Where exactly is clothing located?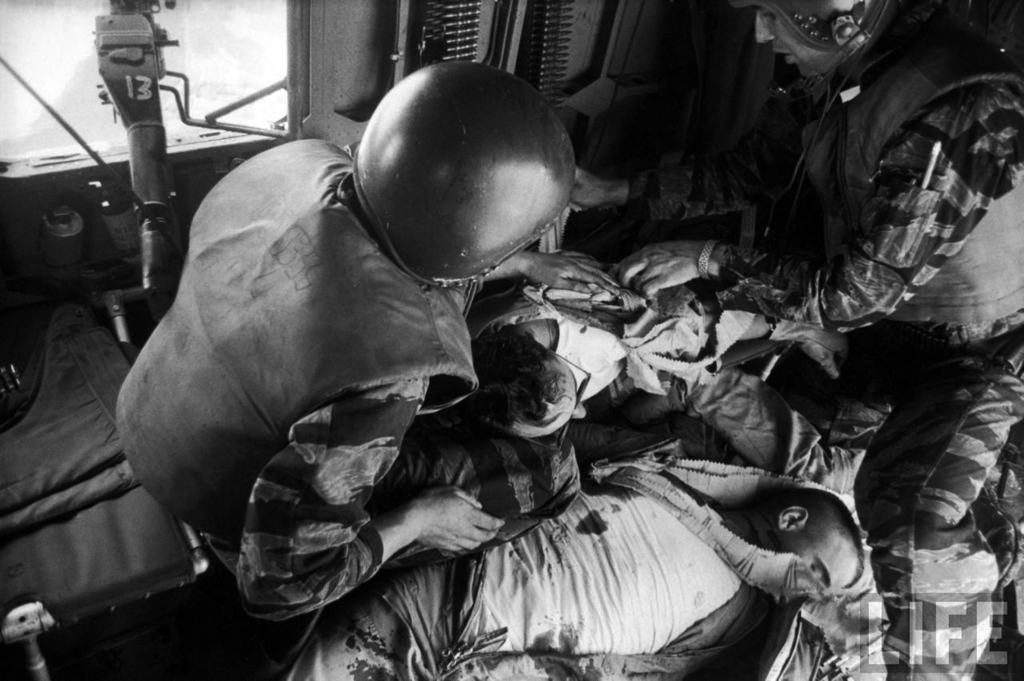
Its bounding box is region(112, 136, 481, 545).
